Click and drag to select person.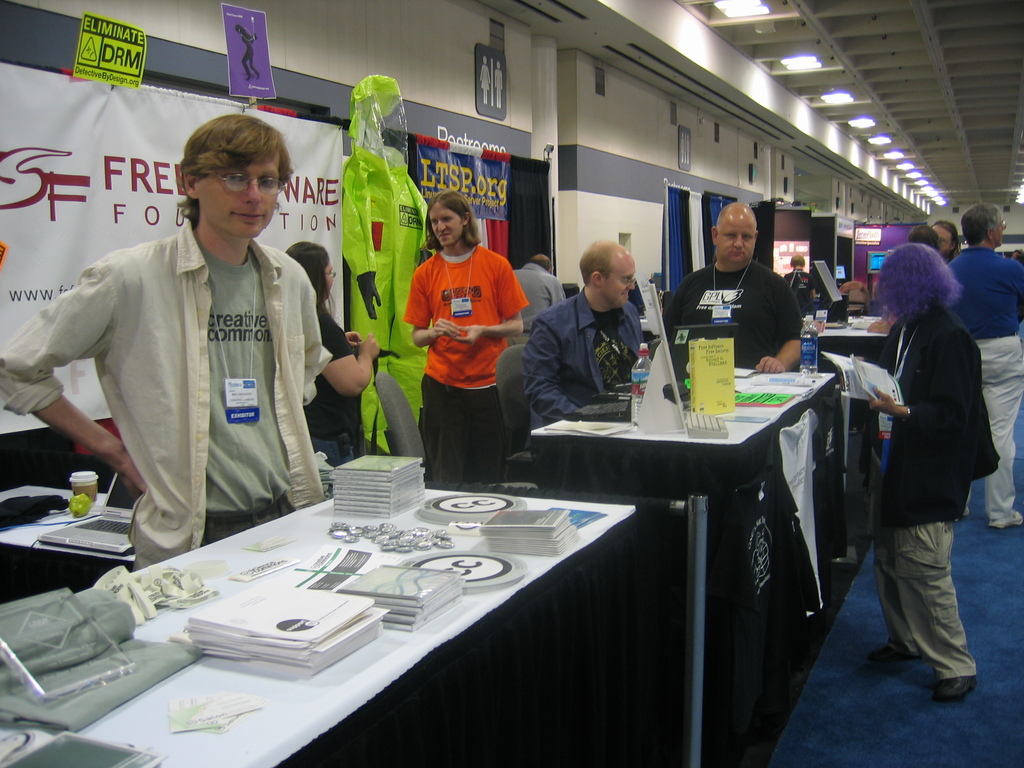
Selection: 785/253/822/328.
